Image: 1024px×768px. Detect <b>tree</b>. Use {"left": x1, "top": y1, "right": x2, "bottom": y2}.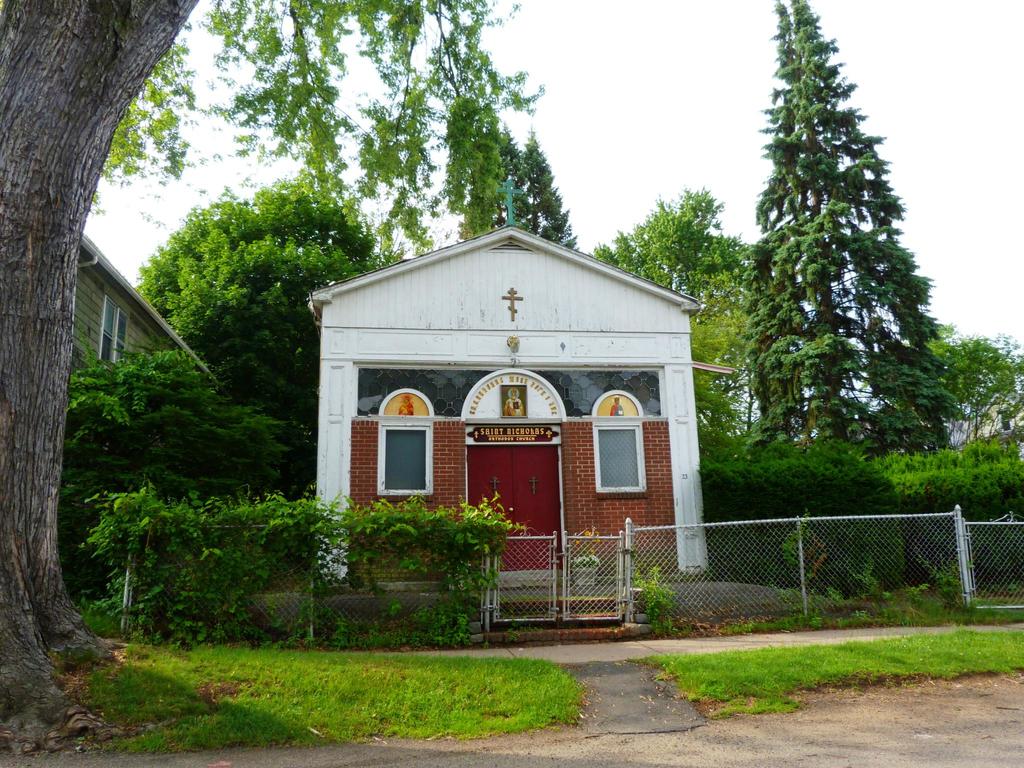
{"left": 578, "top": 177, "right": 768, "bottom": 477}.
